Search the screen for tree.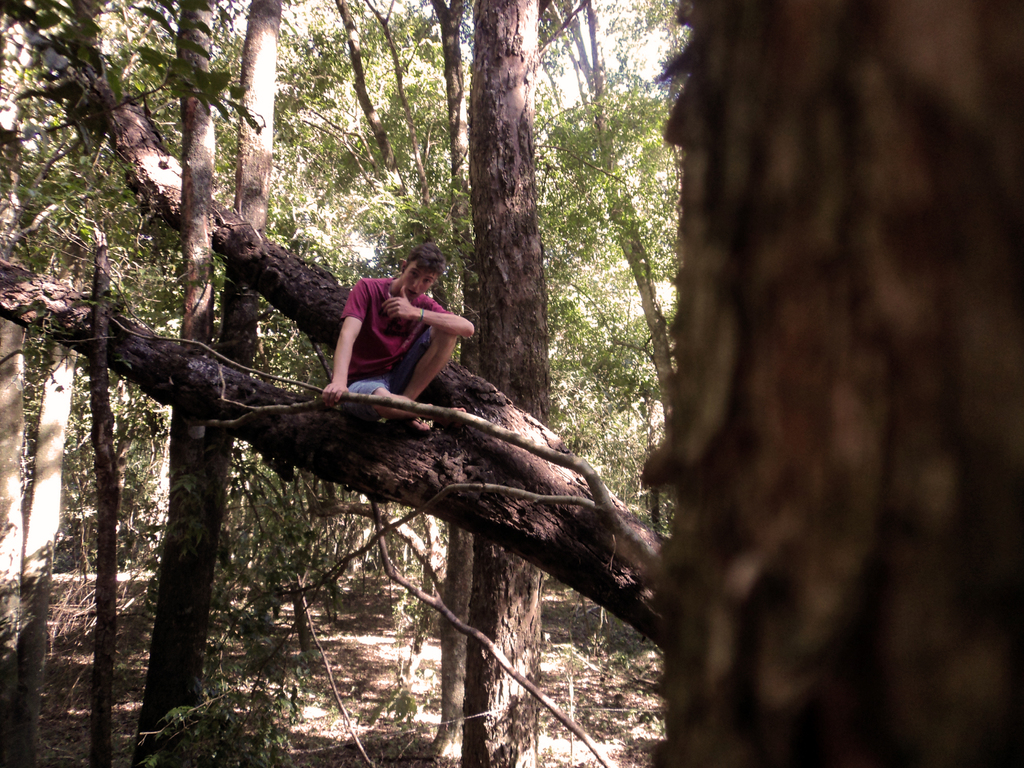
Found at <box>59,0,277,763</box>.
